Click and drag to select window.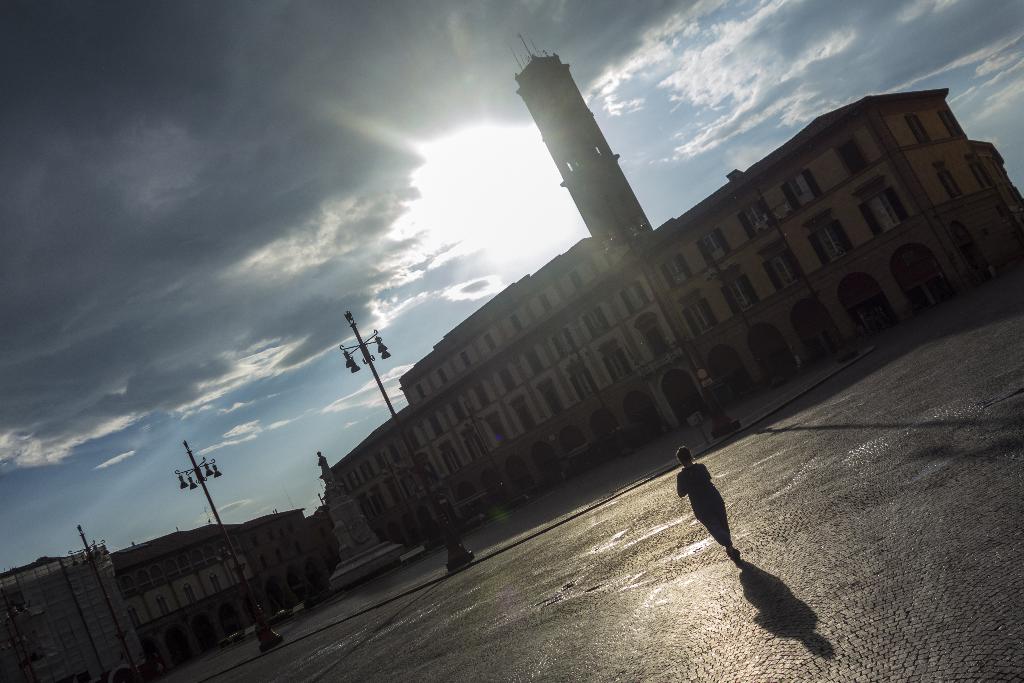
Selection: Rect(904, 116, 930, 142).
